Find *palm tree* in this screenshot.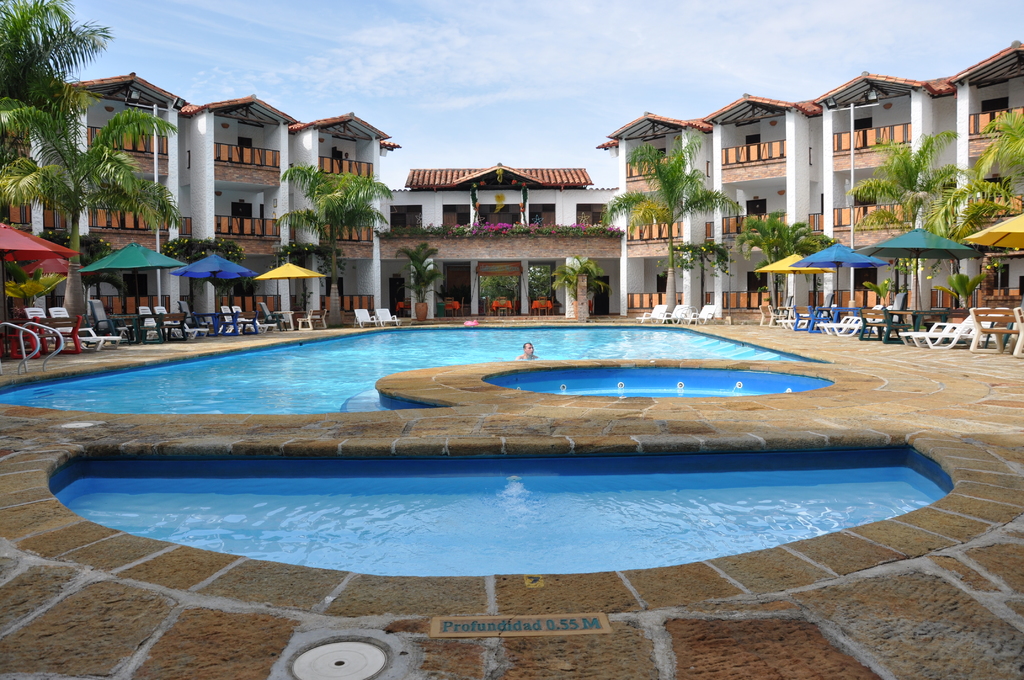
The bounding box for *palm tree* is <box>744,215,799,314</box>.
